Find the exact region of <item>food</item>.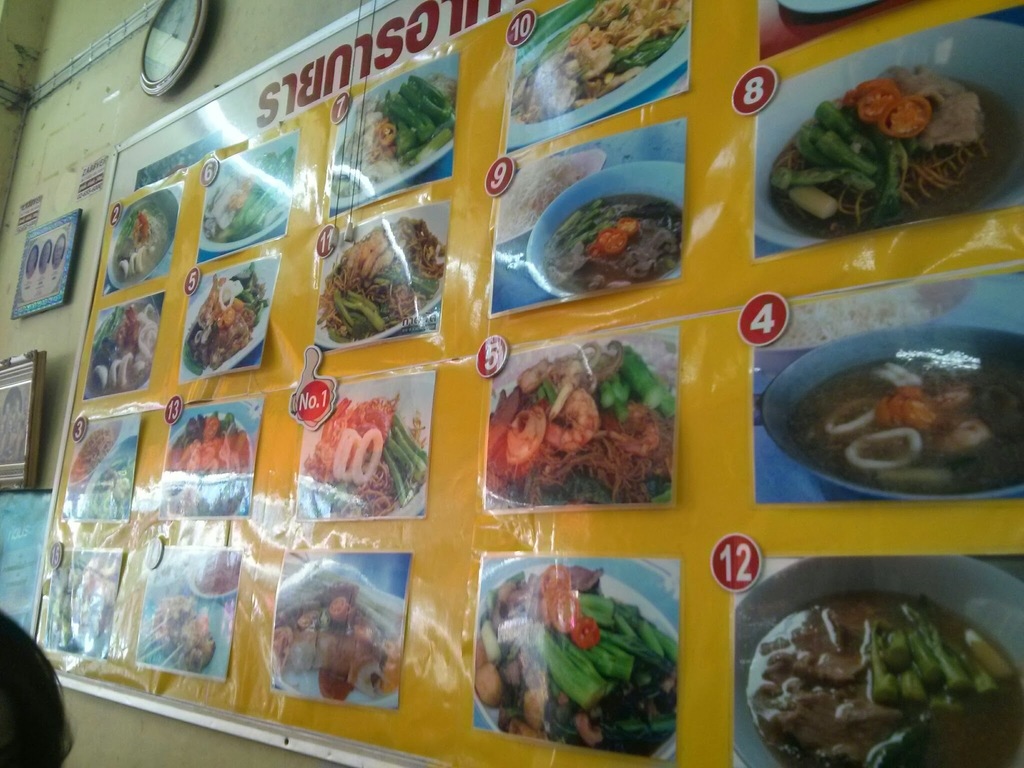
Exact region: l=752, t=586, r=1023, b=767.
